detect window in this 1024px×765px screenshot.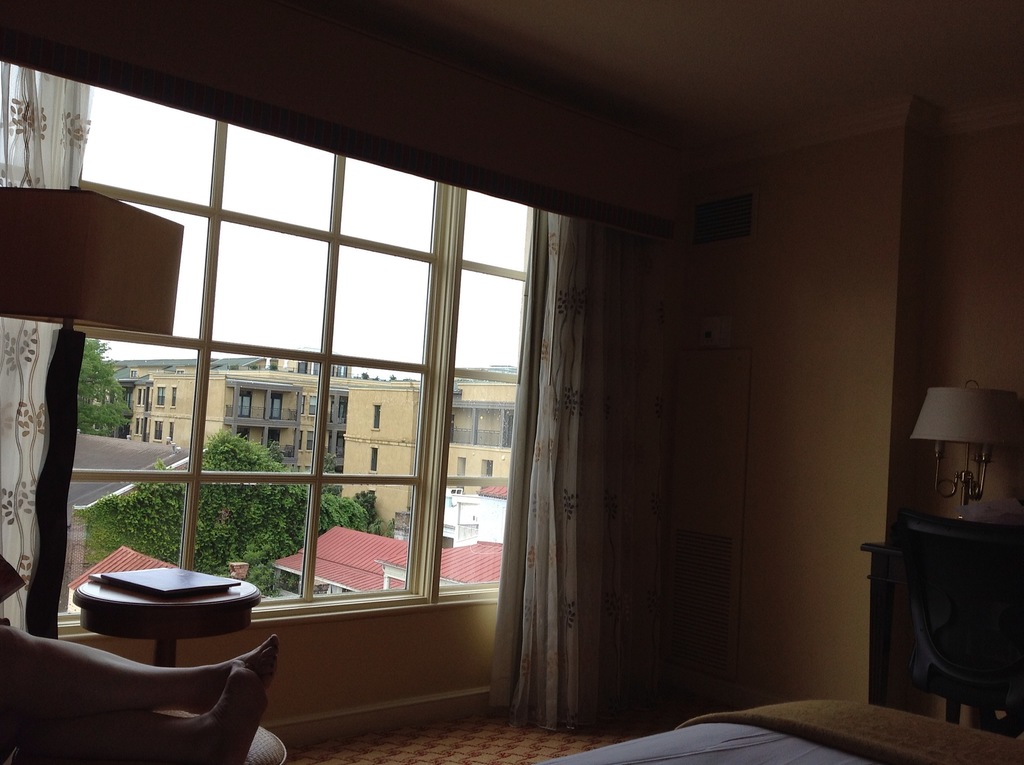
Detection: Rect(371, 403, 381, 434).
